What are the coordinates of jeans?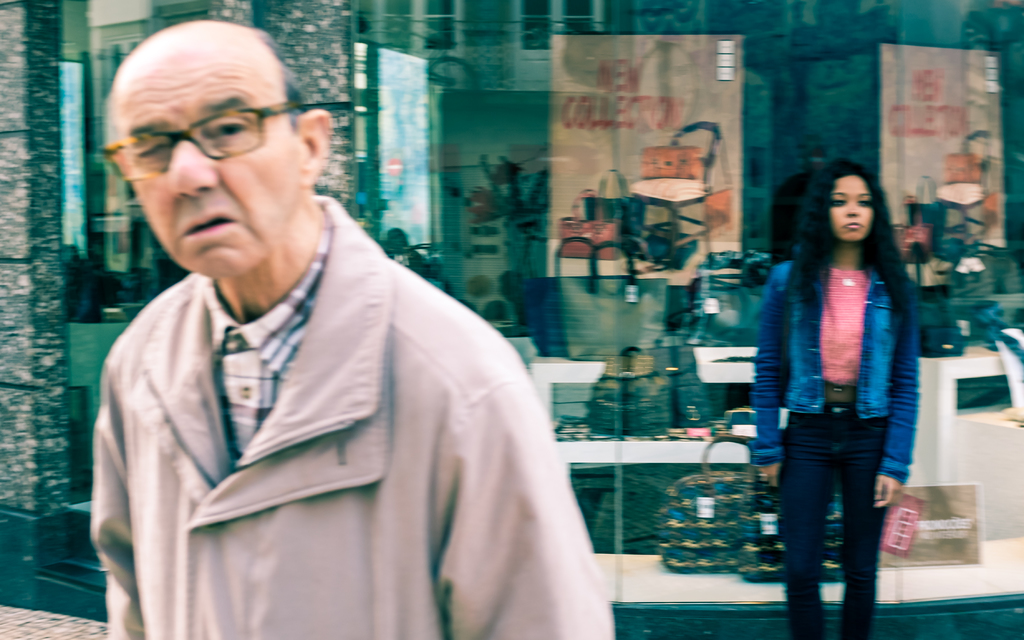
BBox(772, 367, 908, 628).
